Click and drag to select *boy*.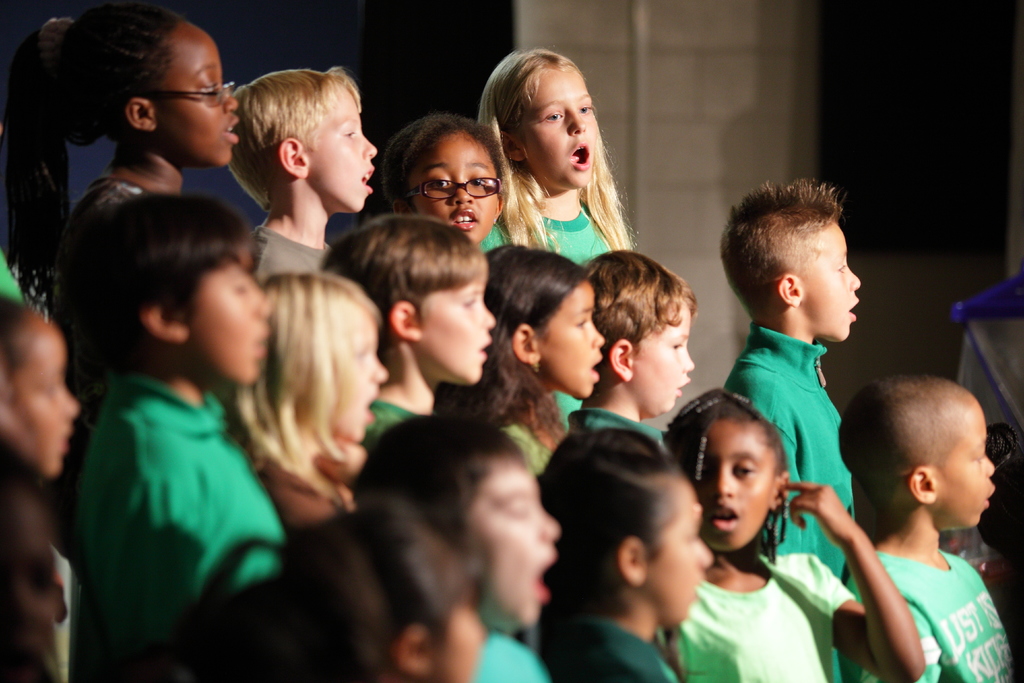
Selection: (left=58, top=191, right=286, bottom=682).
